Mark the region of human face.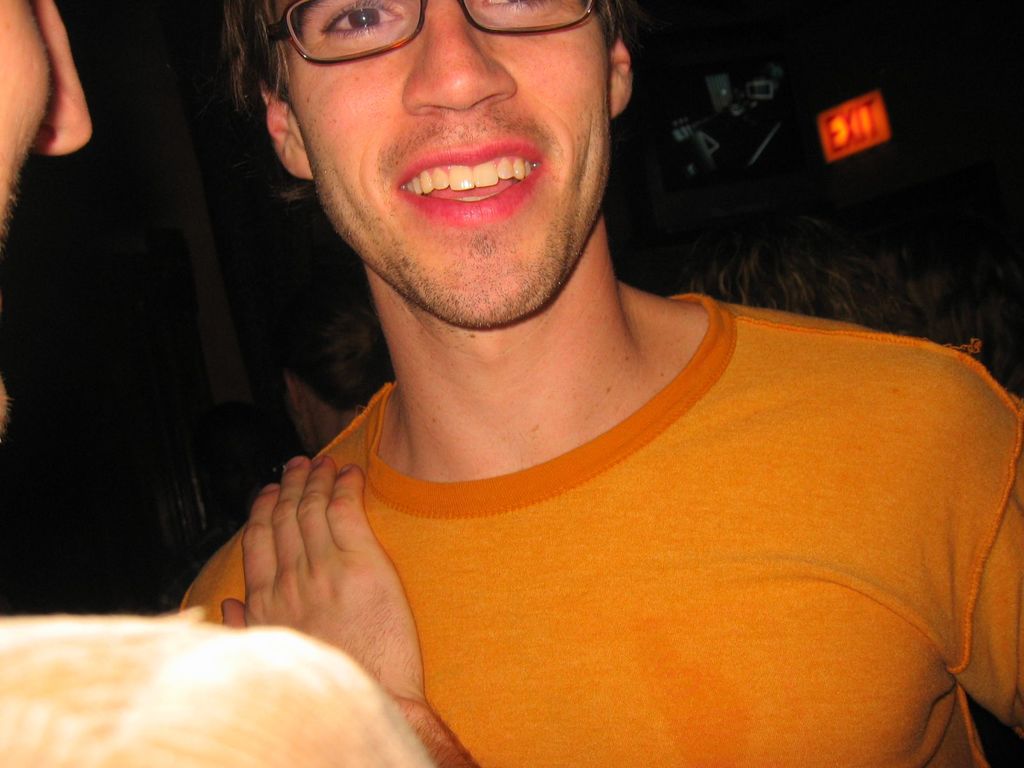
Region: pyautogui.locateOnScreen(278, 0, 608, 331).
